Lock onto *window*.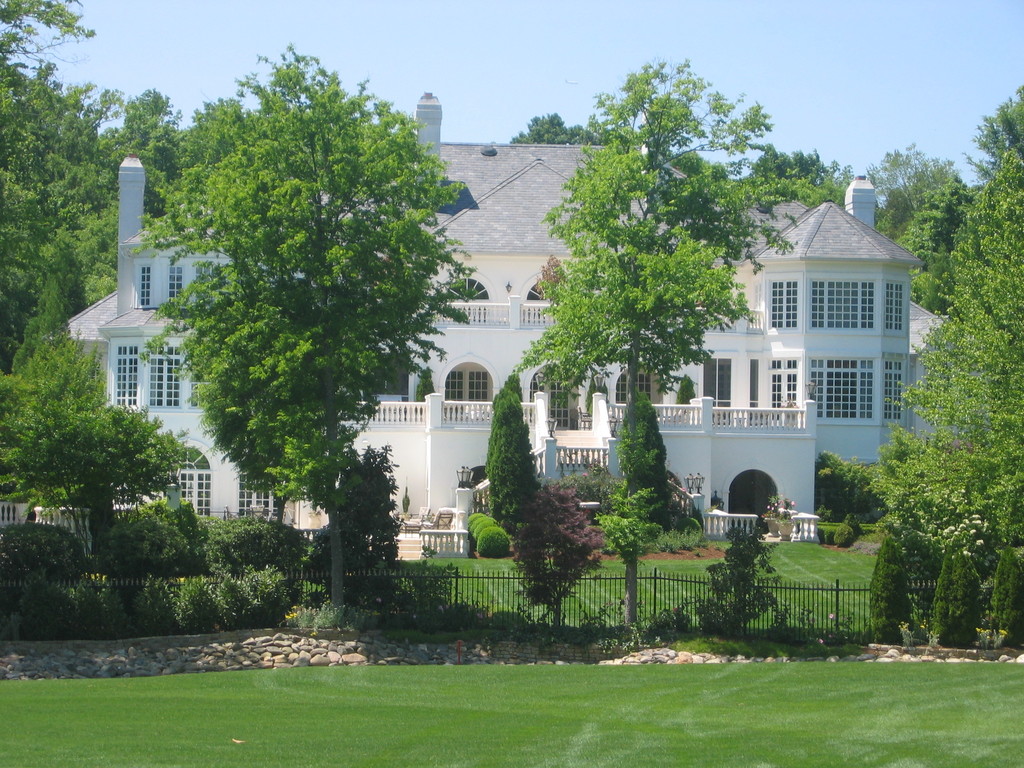
Locked: 111/345/141/407.
